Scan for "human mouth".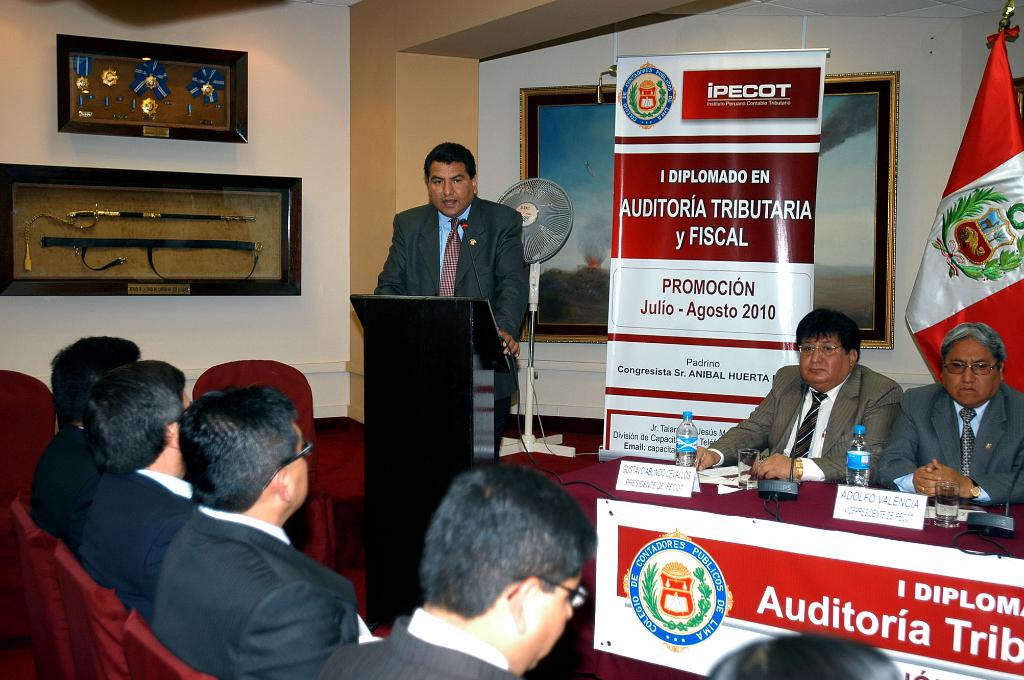
Scan result: 811,370,828,374.
